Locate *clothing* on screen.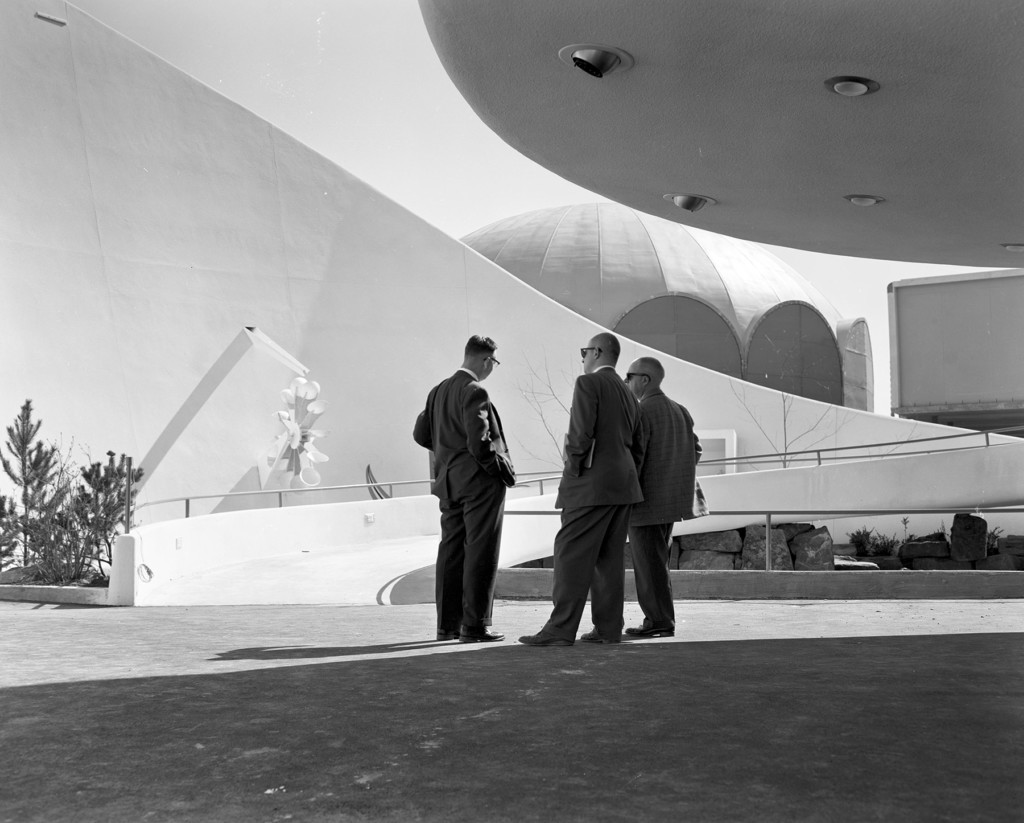
On screen at [x1=538, y1=356, x2=646, y2=645].
